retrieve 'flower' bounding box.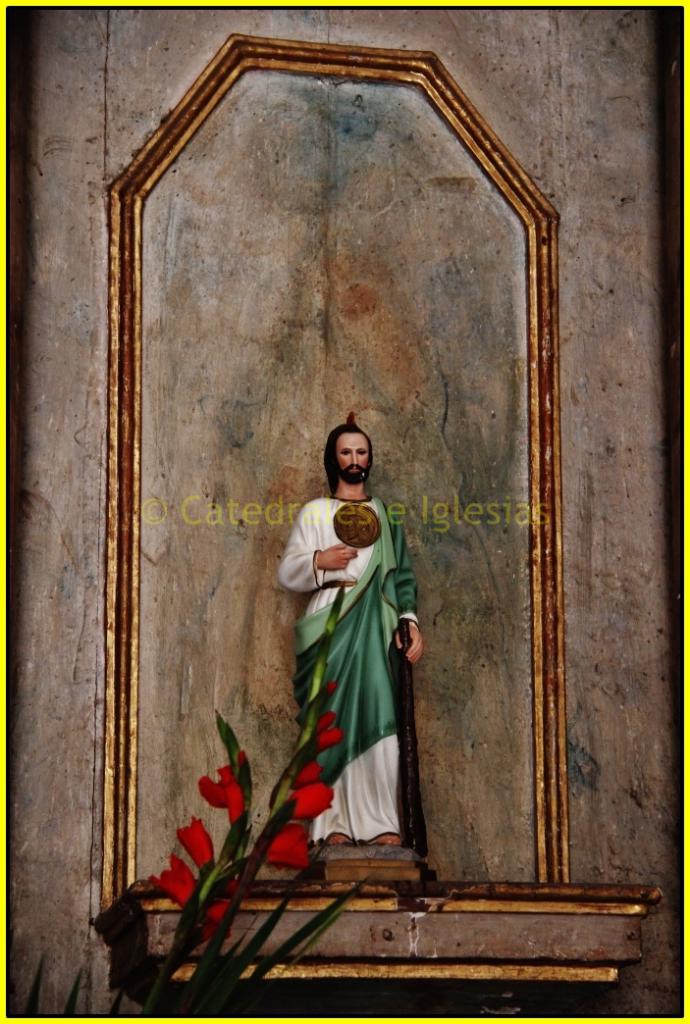
Bounding box: detection(194, 747, 249, 826).
